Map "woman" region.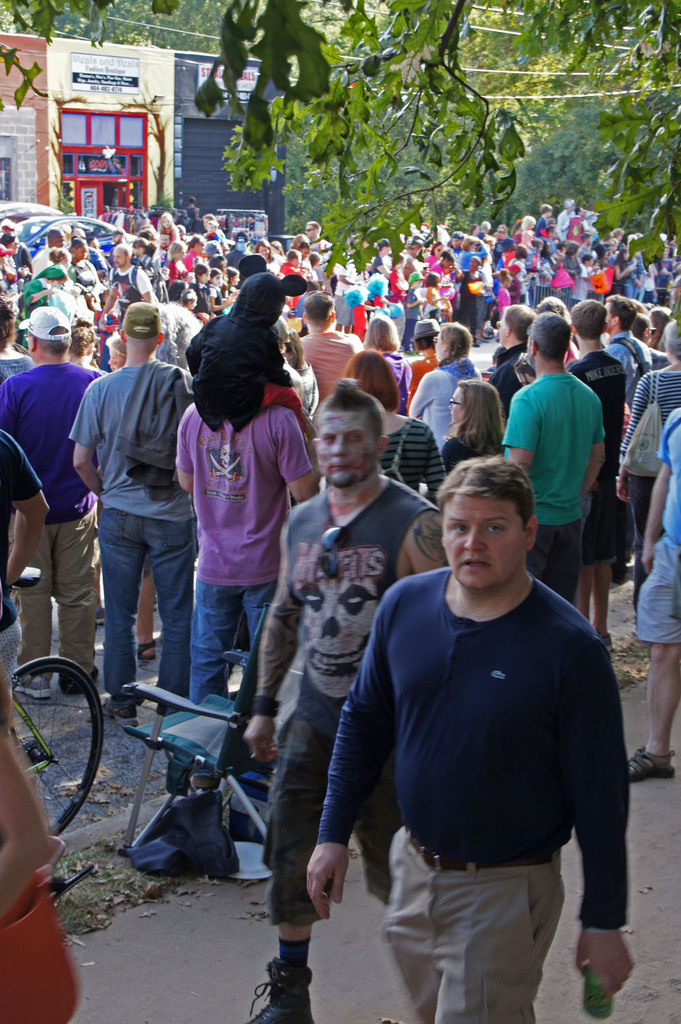
Mapped to x1=18 y1=260 x2=67 y2=350.
